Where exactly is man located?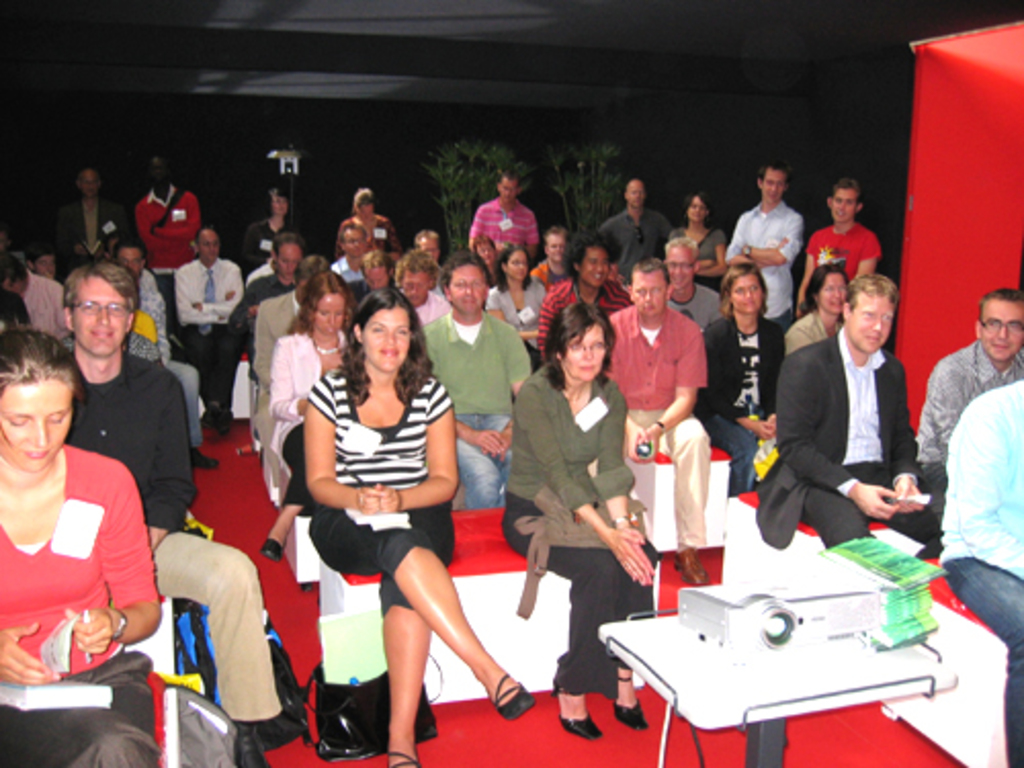
Its bounding box is <box>123,248,168,350</box>.
